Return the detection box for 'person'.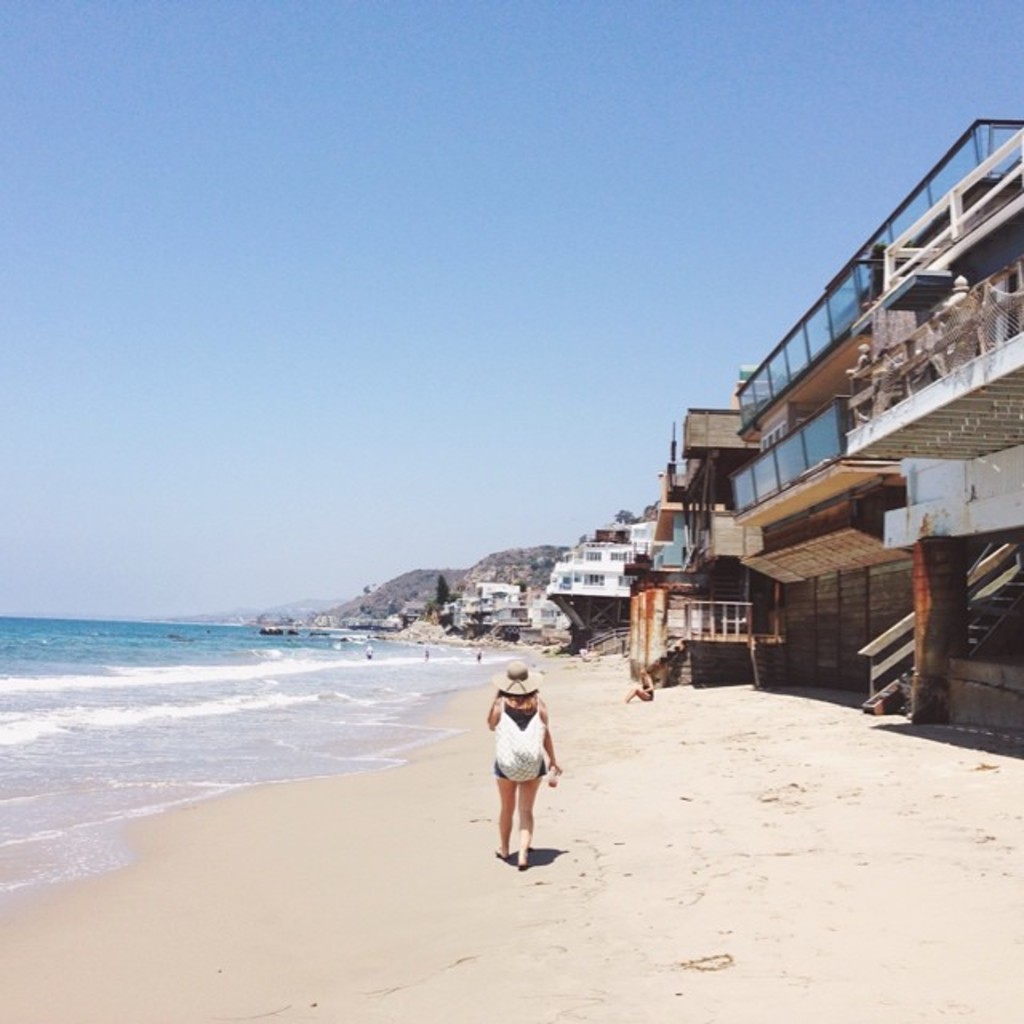
486, 659, 558, 867.
